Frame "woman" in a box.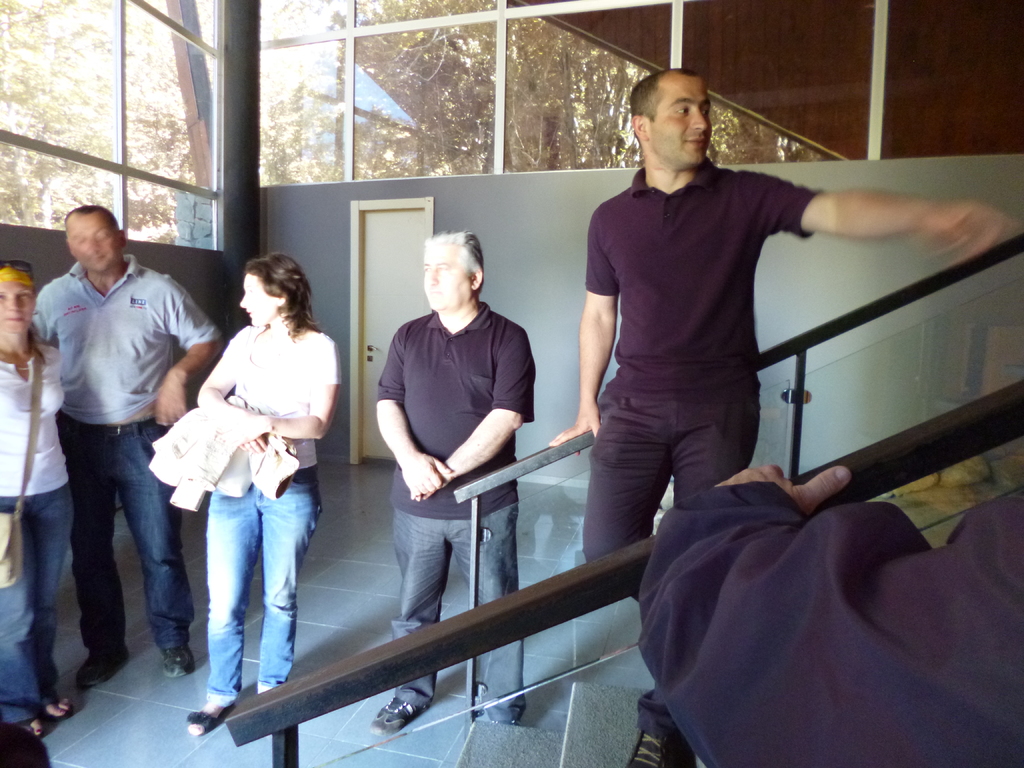
bbox(163, 250, 333, 720).
